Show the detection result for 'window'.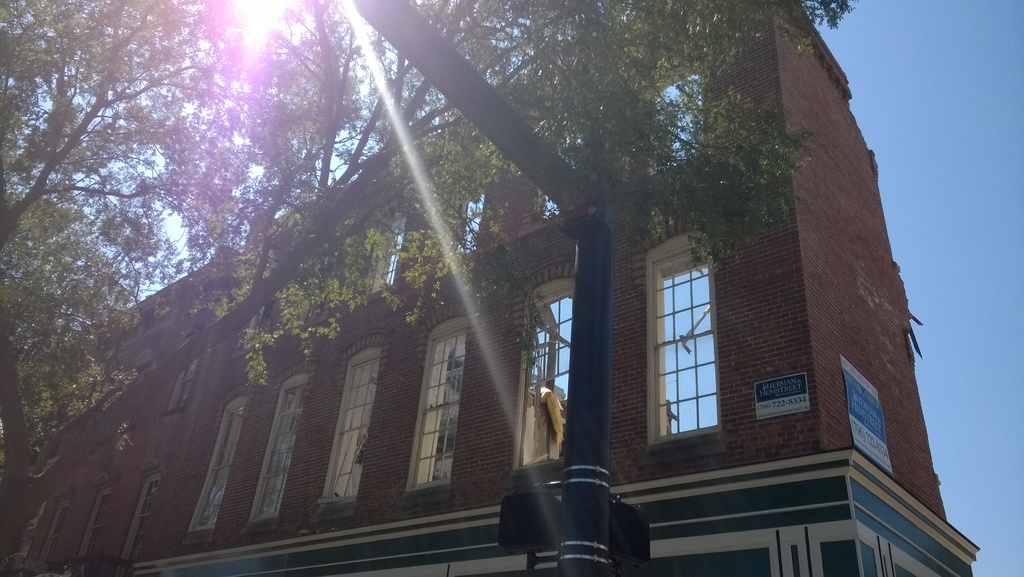
514,278,579,462.
